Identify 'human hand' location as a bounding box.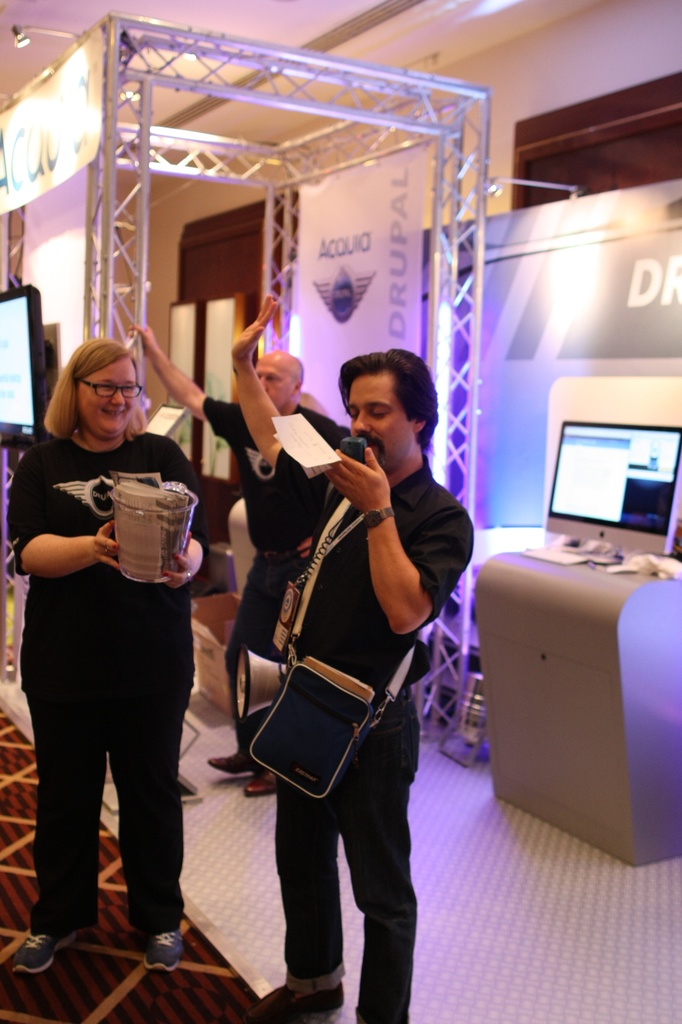
left=229, top=291, right=278, bottom=365.
